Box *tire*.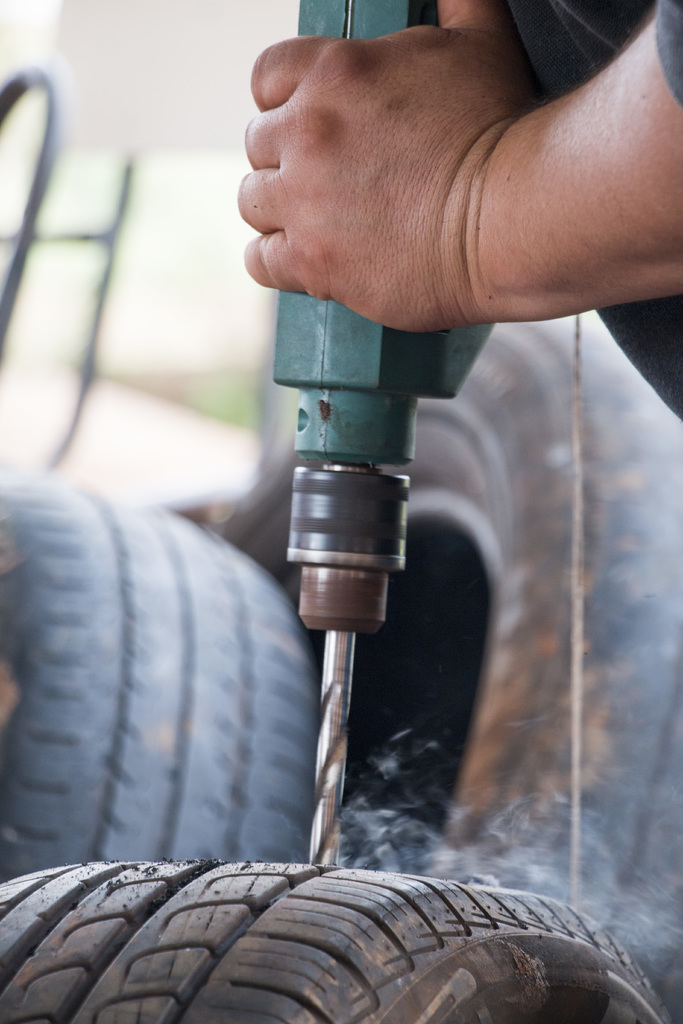
222,319,682,1023.
